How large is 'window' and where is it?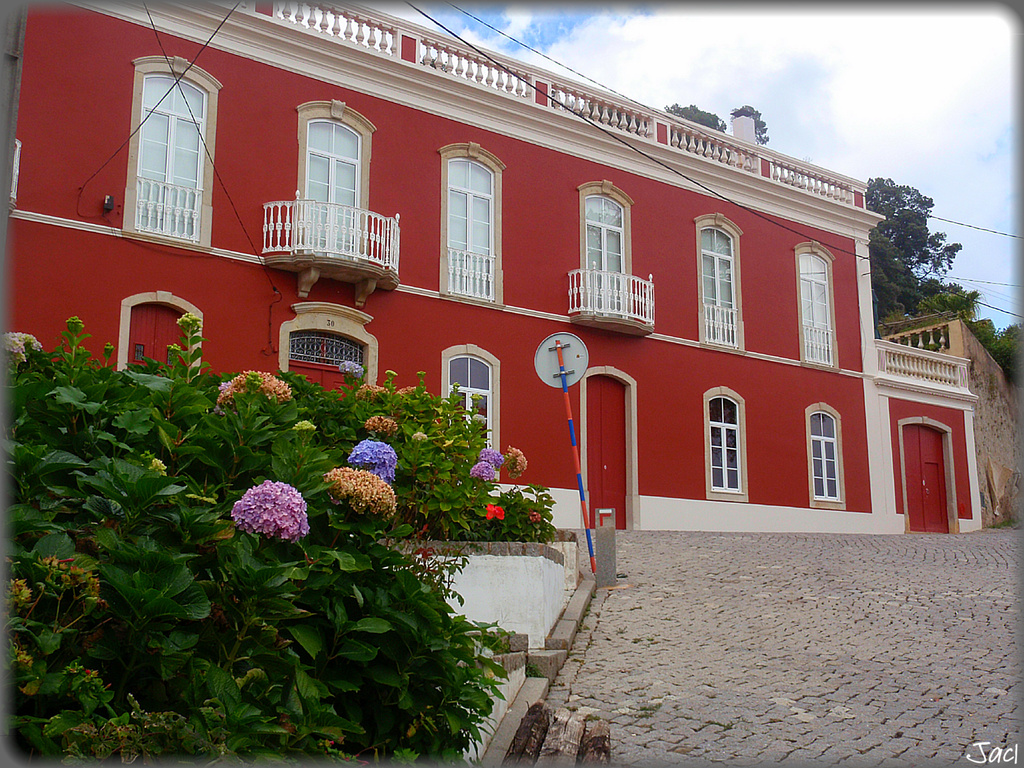
Bounding box: left=571, top=179, right=633, bottom=318.
